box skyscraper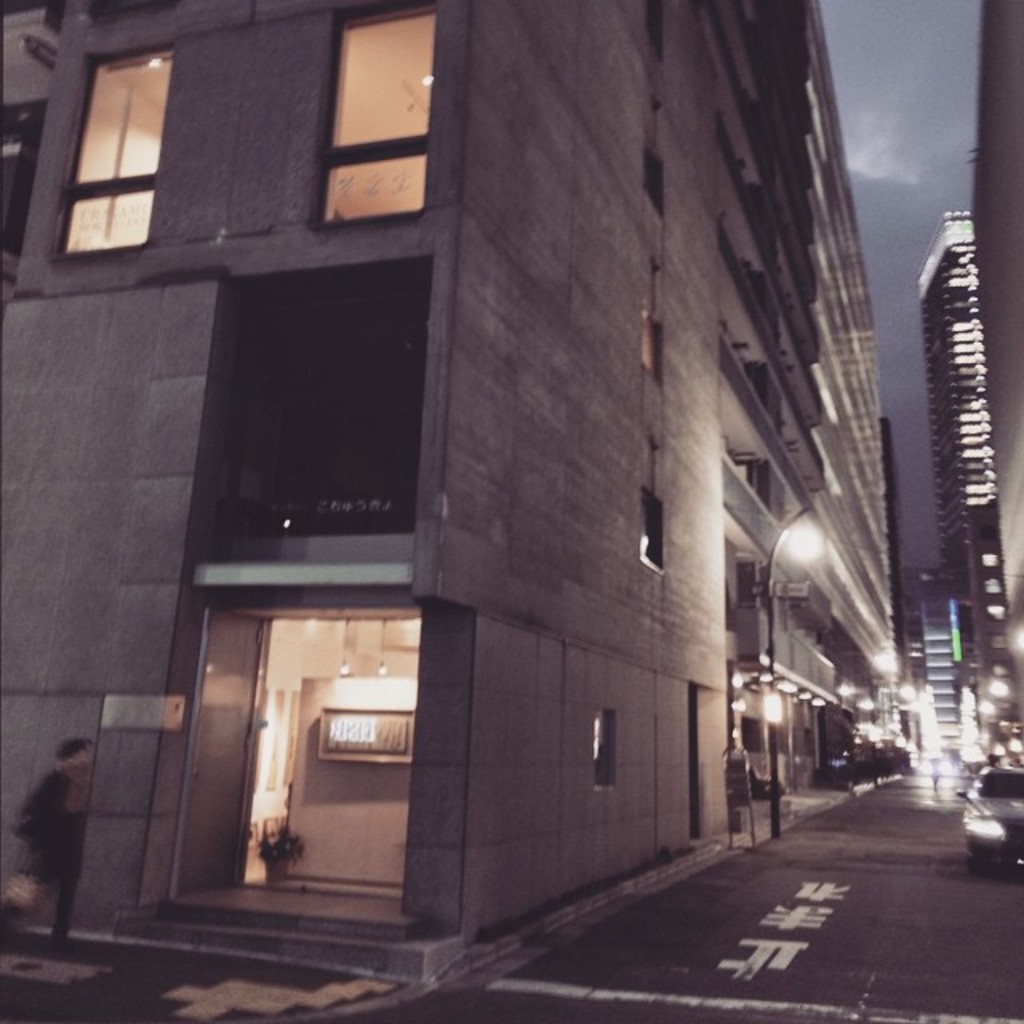
Rect(914, 205, 989, 768)
